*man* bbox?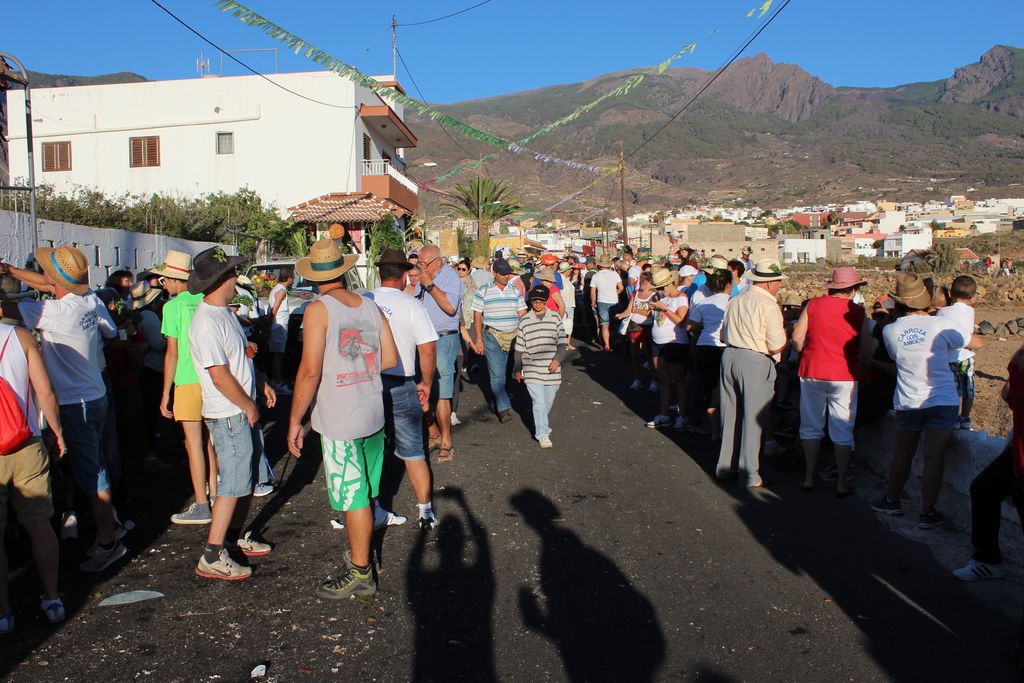
[868,269,985,531]
